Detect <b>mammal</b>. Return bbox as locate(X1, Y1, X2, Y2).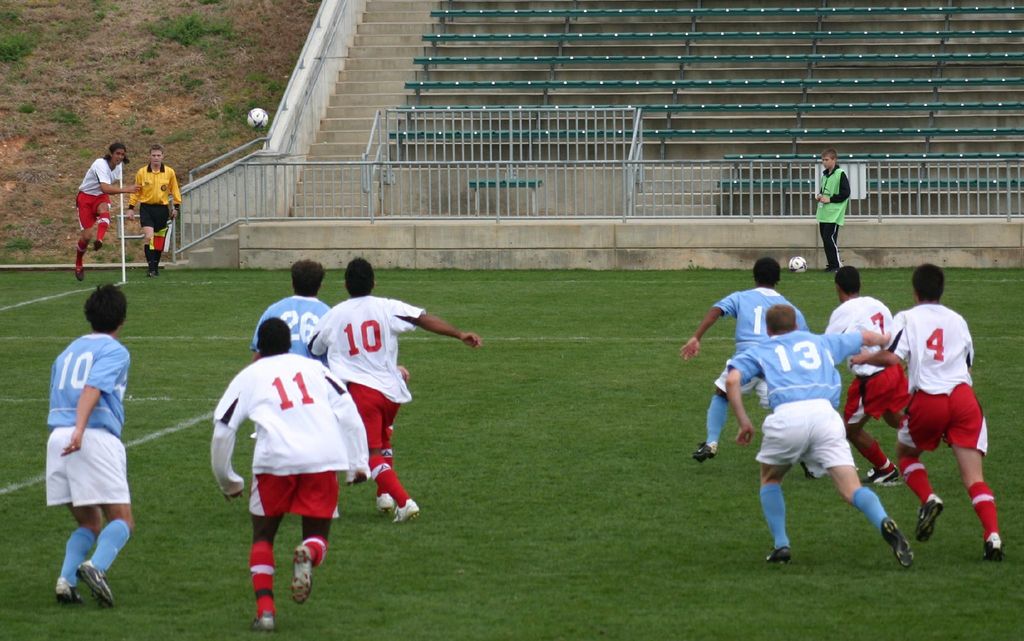
locate(874, 253, 993, 556).
